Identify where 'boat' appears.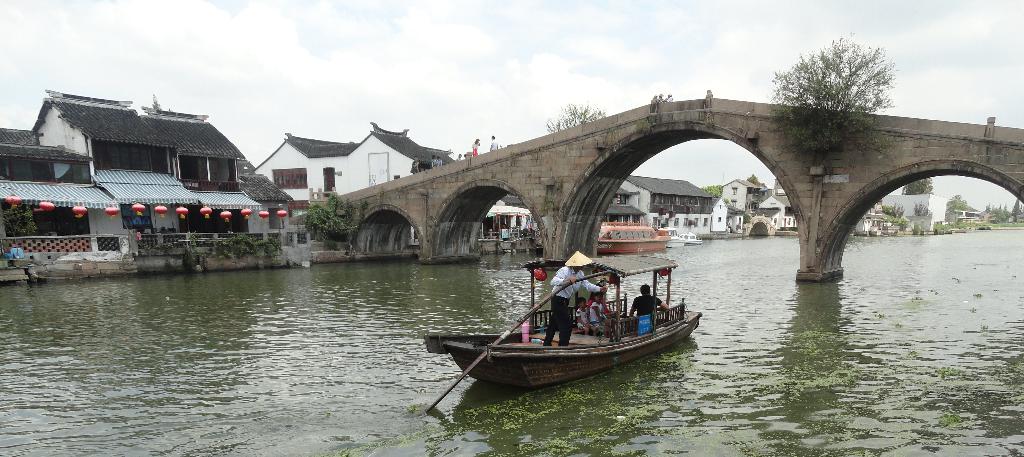
Appears at detection(660, 224, 687, 250).
